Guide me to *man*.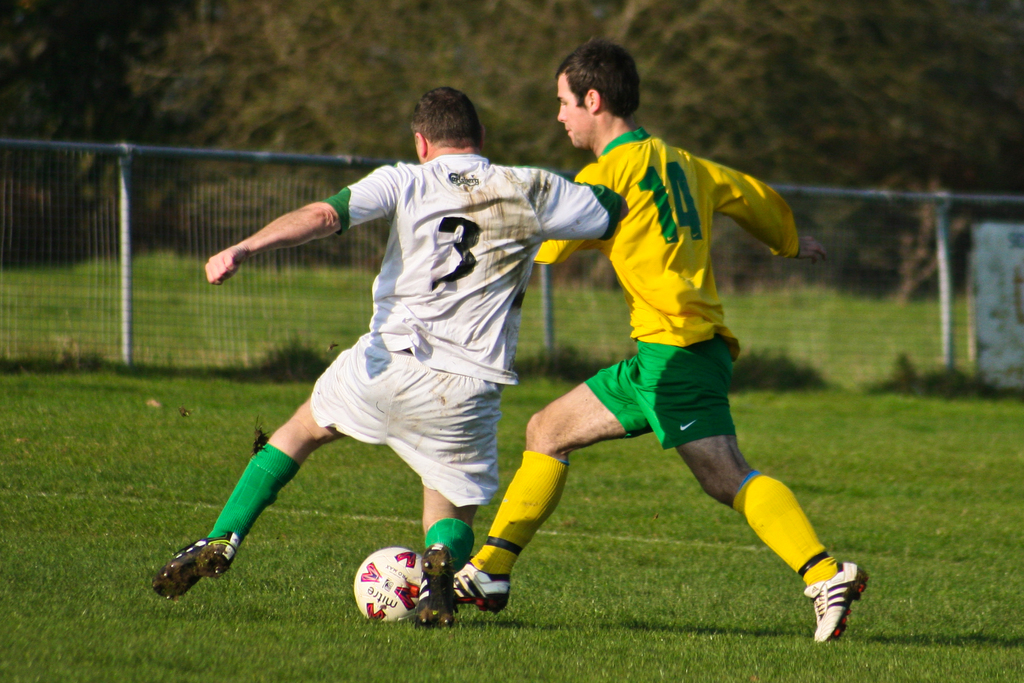
Guidance: bbox=(151, 84, 625, 627).
